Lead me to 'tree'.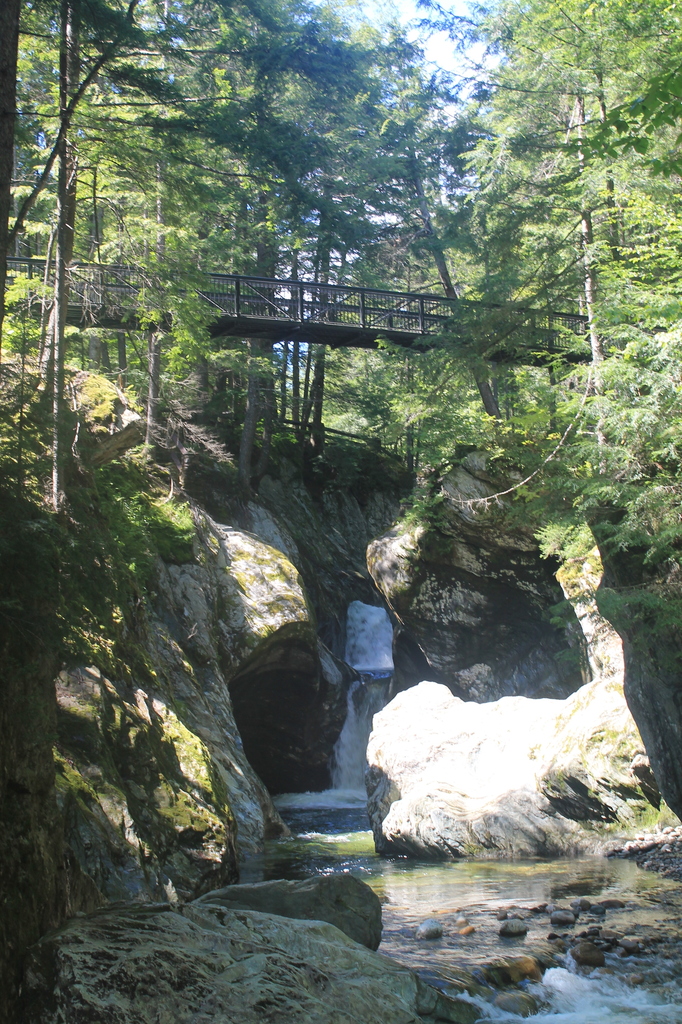
Lead to {"x1": 348, "y1": 18, "x2": 534, "y2": 423}.
